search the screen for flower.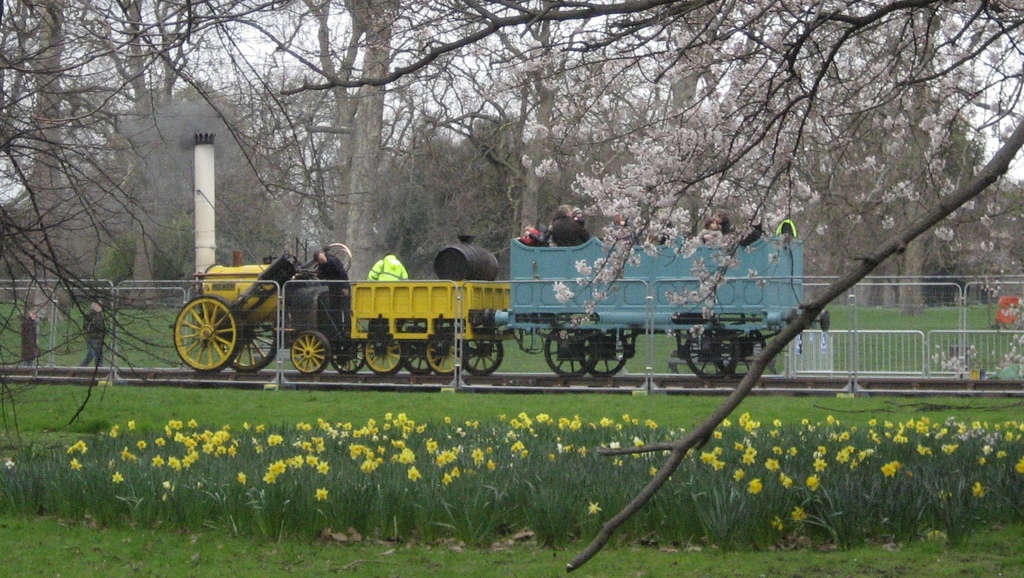
Found at l=315, t=486, r=325, b=504.
